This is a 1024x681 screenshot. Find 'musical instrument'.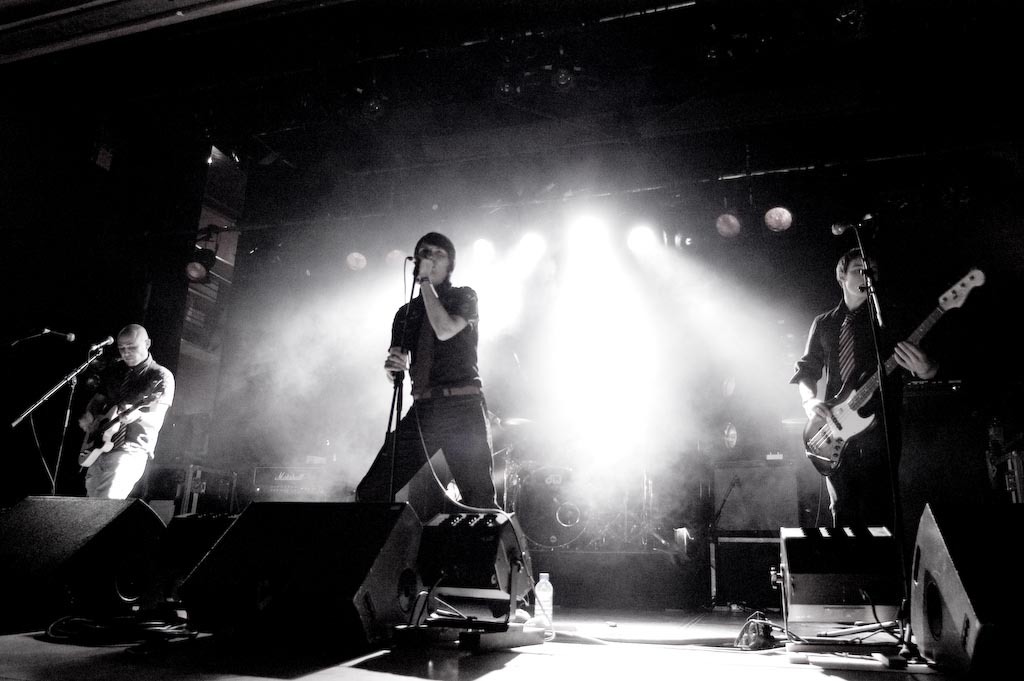
Bounding box: 511 465 592 552.
